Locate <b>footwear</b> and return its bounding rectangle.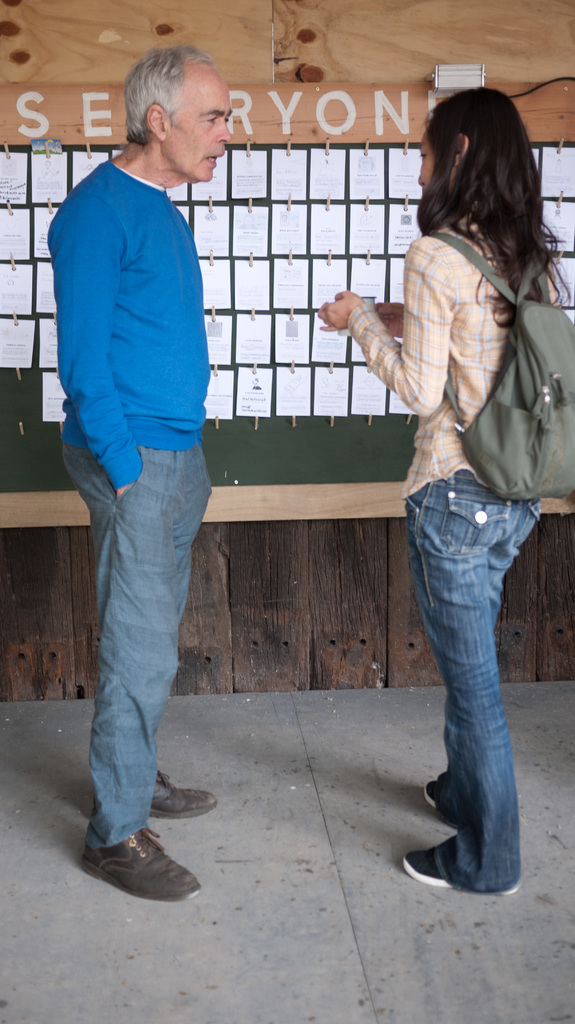
[81, 830, 189, 902].
